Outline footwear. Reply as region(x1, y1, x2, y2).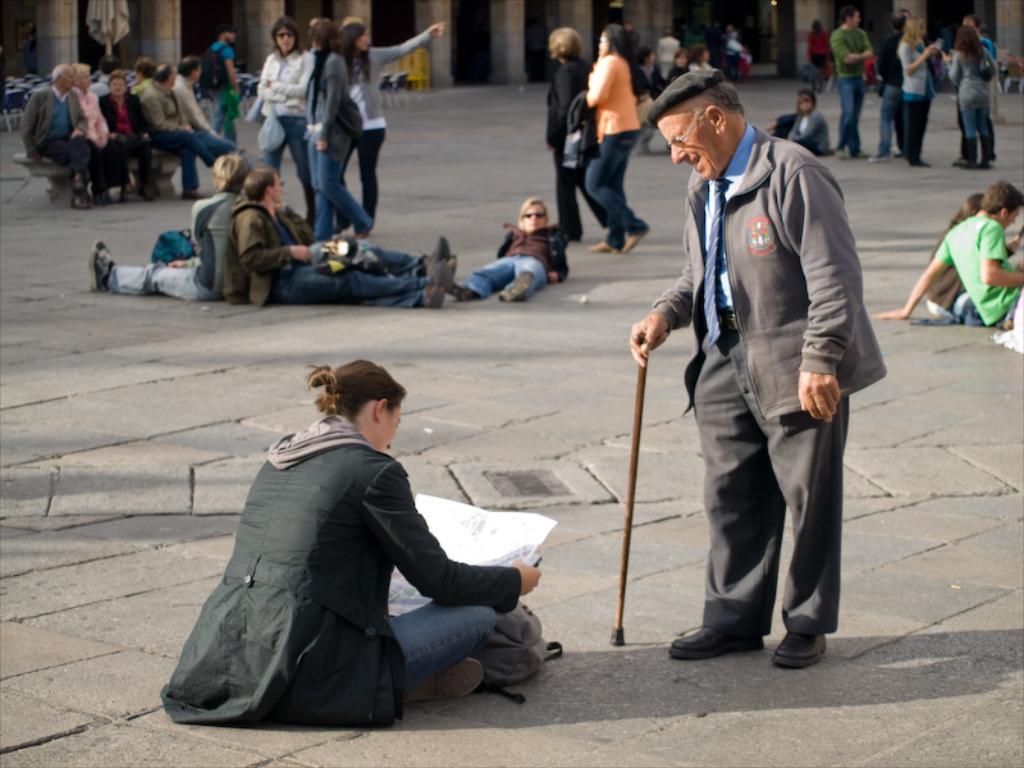
region(92, 238, 113, 291).
